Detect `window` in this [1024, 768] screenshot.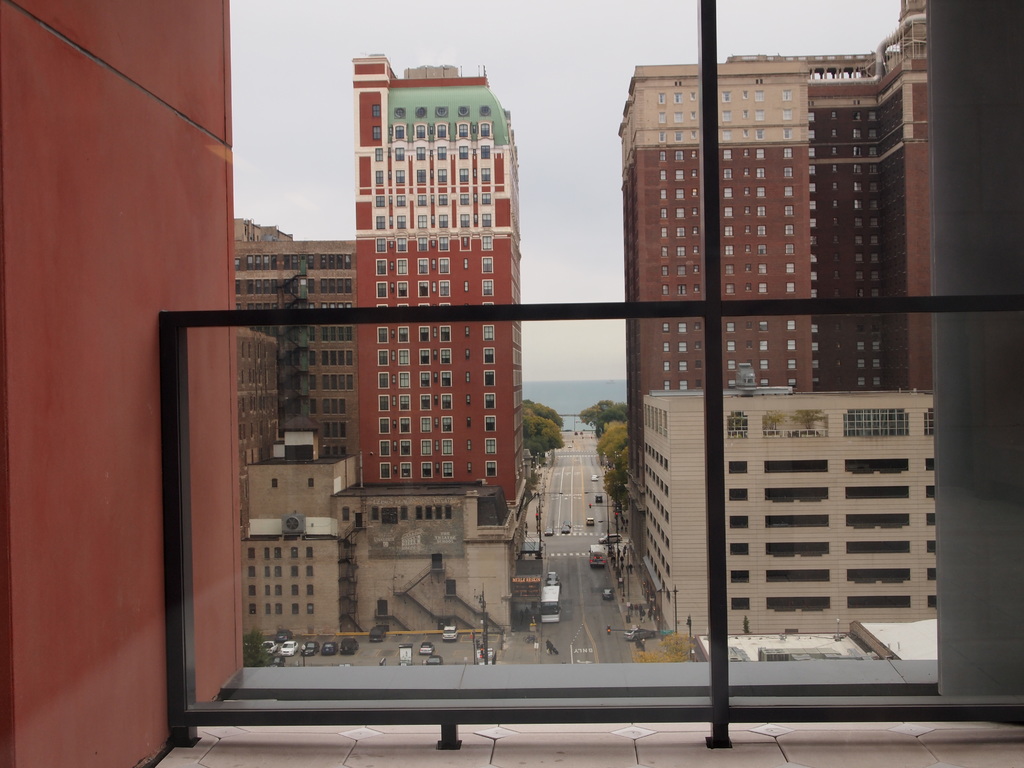
Detection: bbox=[660, 188, 666, 198].
